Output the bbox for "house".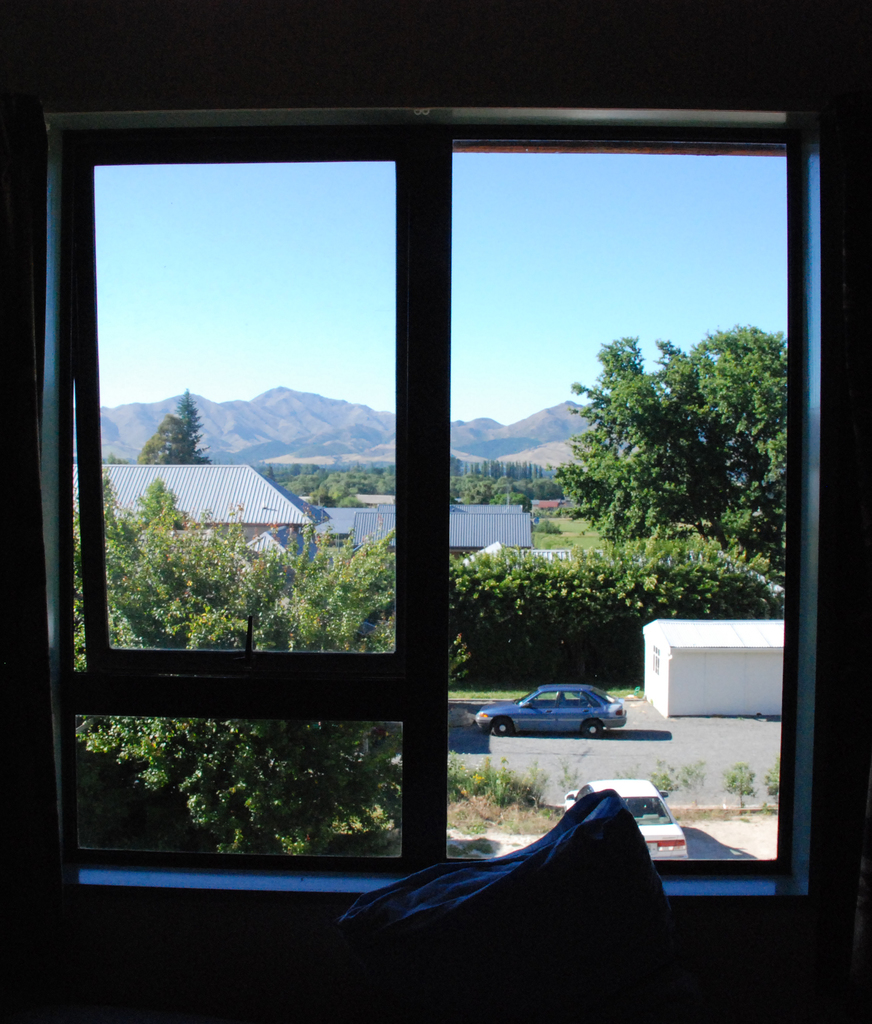
l=0, t=0, r=871, b=1023.
